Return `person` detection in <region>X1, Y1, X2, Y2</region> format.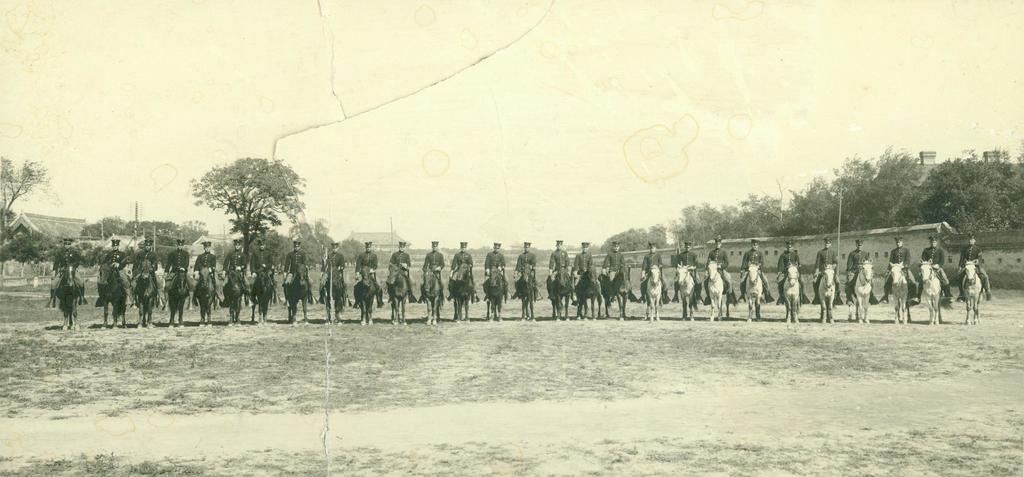
<region>166, 235, 189, 283</region>.
